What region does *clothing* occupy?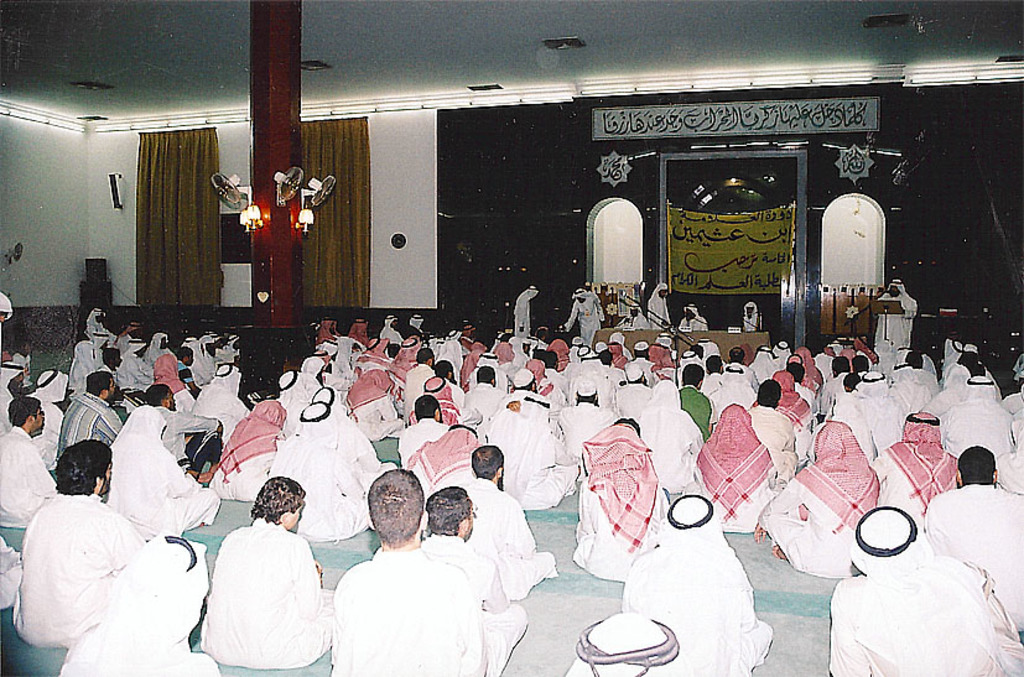
[627, 488, 776, 676].
